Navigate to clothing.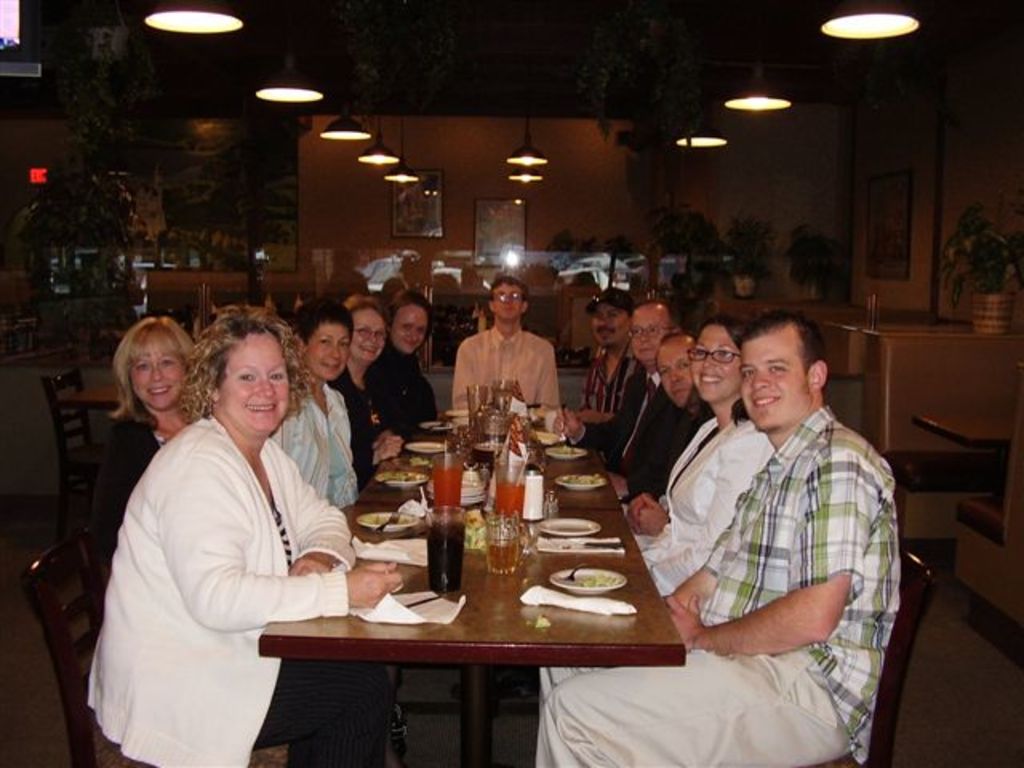
Navigation target: (left=352, top=338, right=442, bottom=442).
